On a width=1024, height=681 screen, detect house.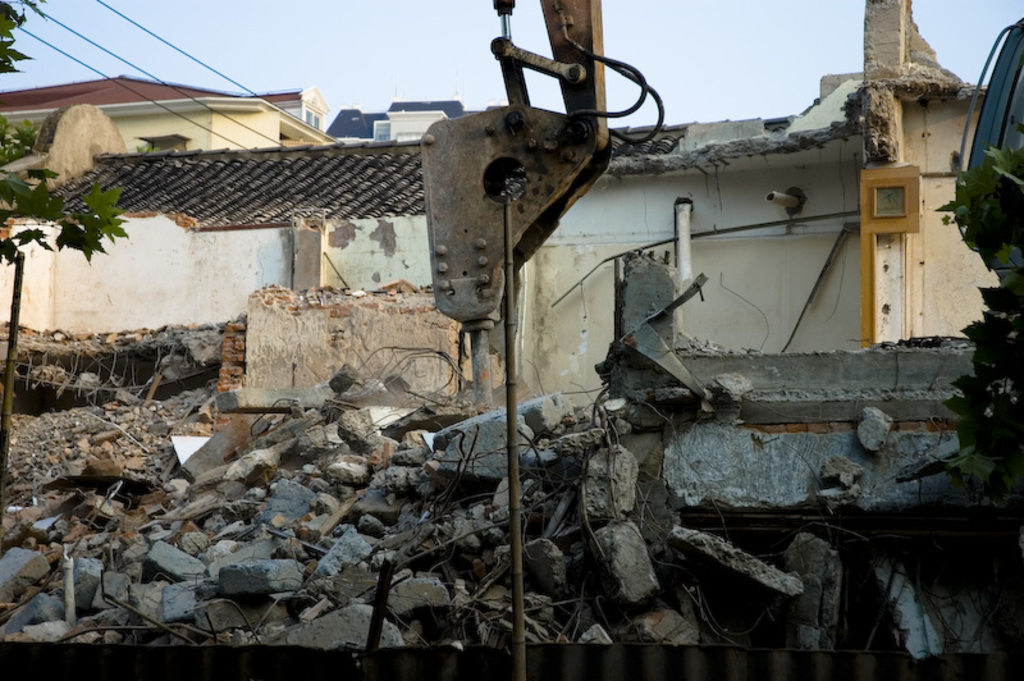
pyautogui.locateOnScreen(0, 0, 998, 415).
